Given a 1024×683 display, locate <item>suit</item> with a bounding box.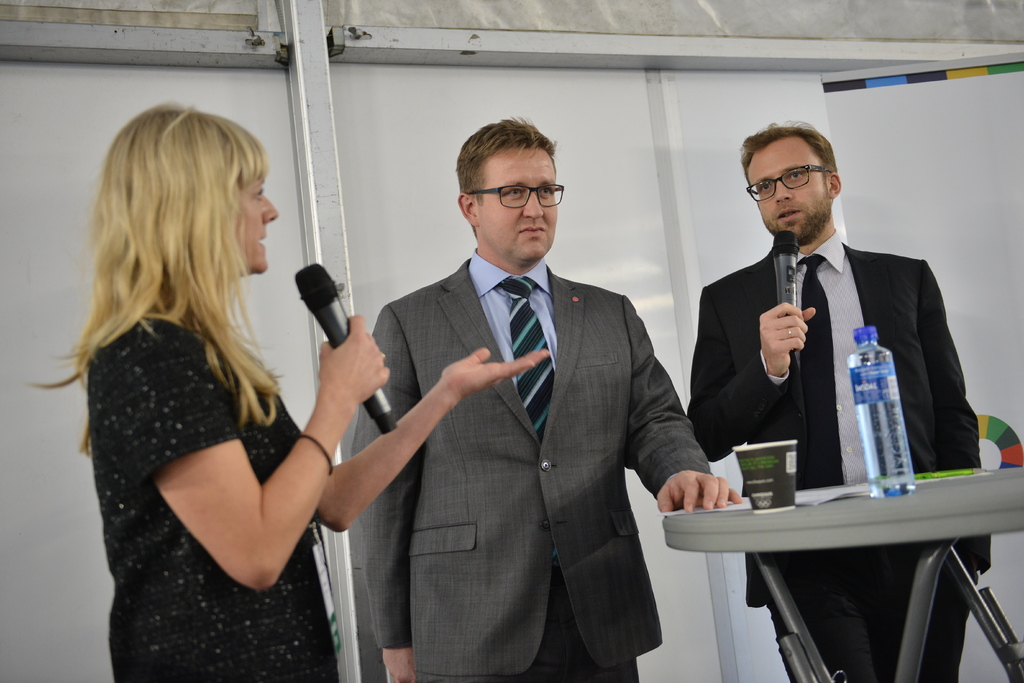
Located: select_region(343, 252, 715, 682).
